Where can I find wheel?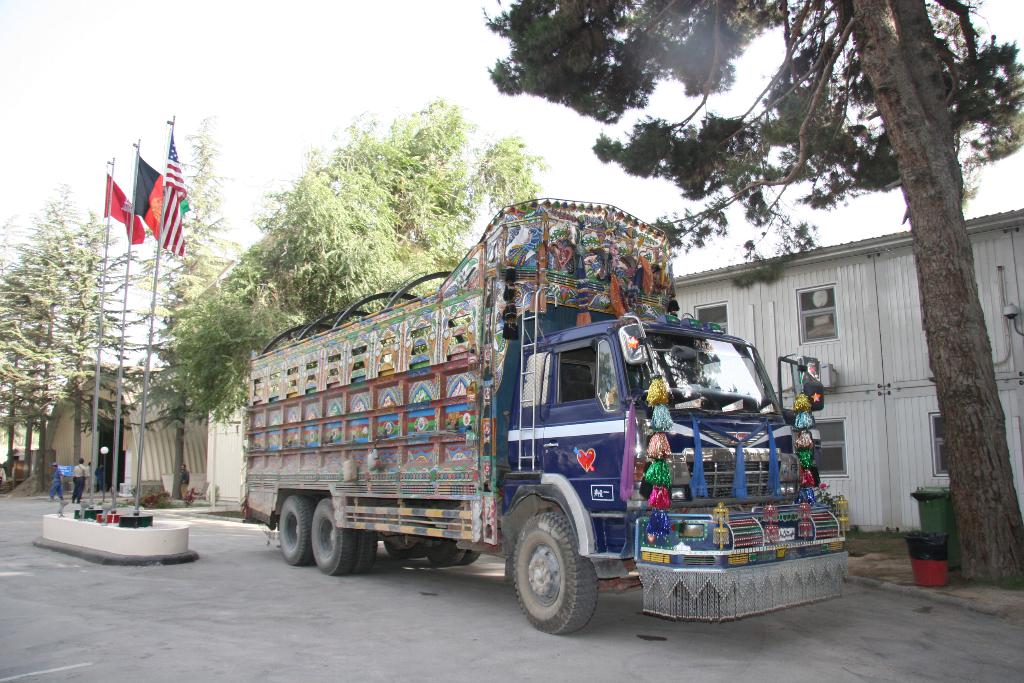
You can find it at x1=512, y1=504, x2=604, y2=637.
